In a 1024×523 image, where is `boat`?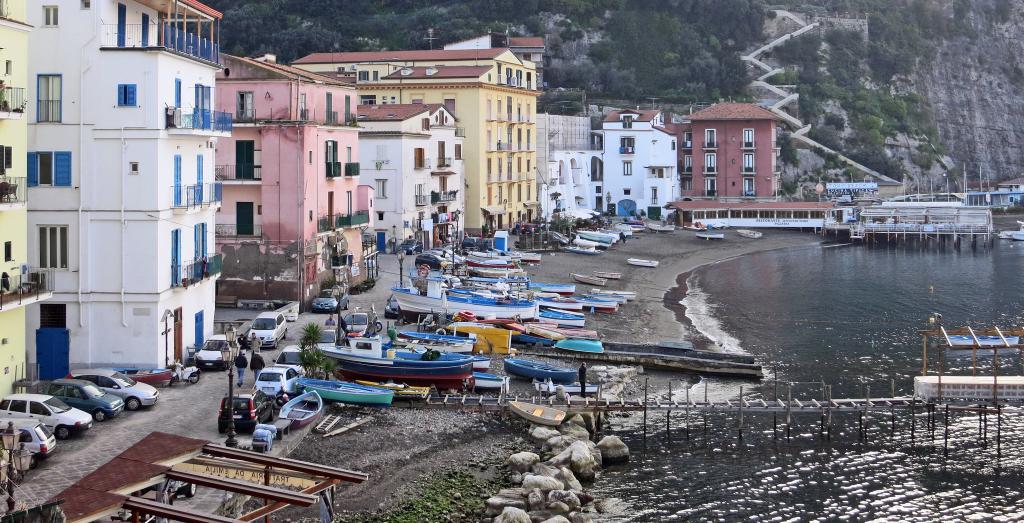
555 334 609 353.
